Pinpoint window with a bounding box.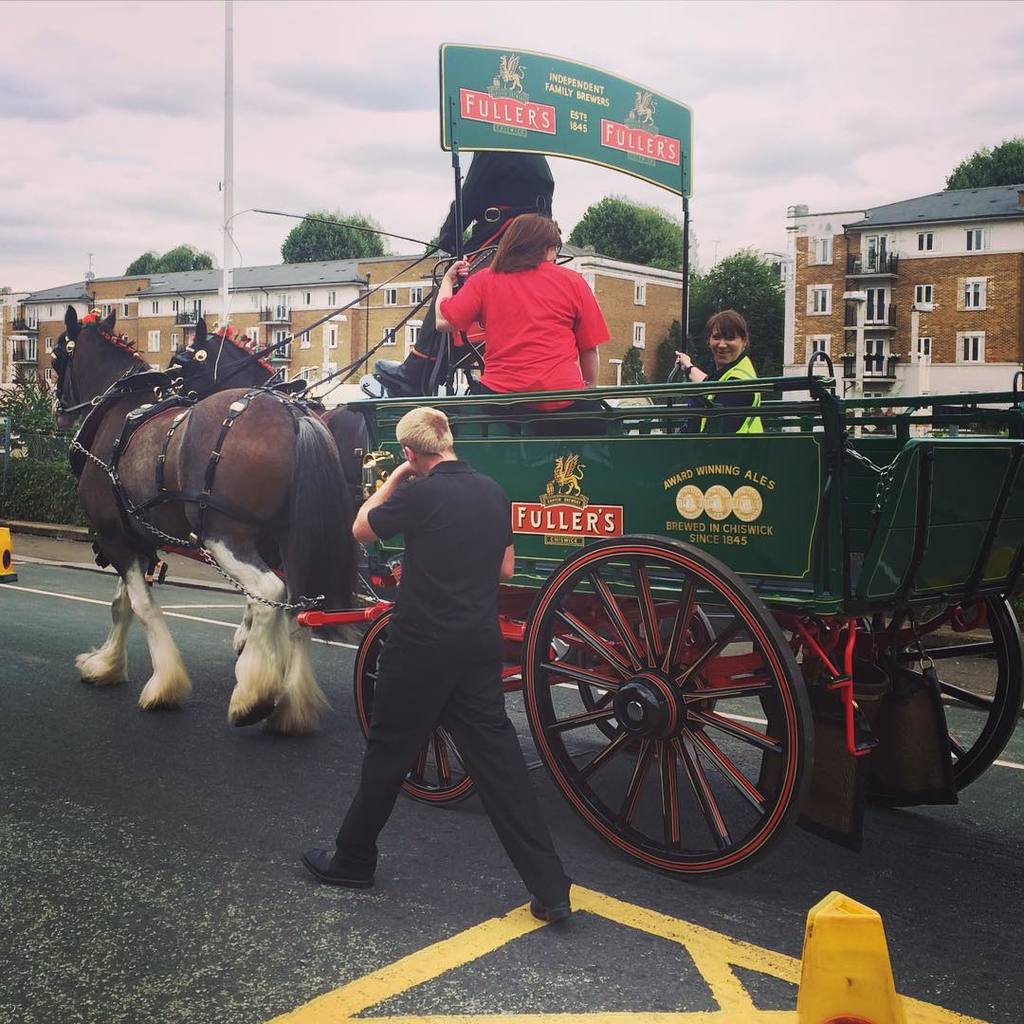
[left=966, top=227, right=989, bottom=251].
